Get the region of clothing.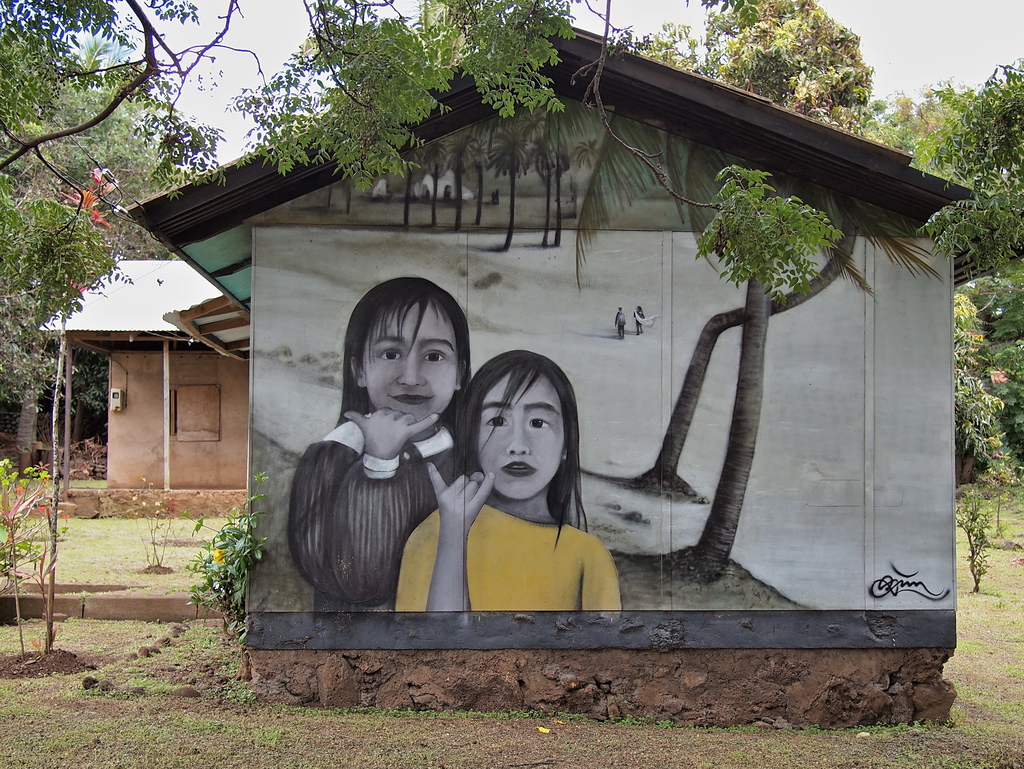
283 360 468 620.
